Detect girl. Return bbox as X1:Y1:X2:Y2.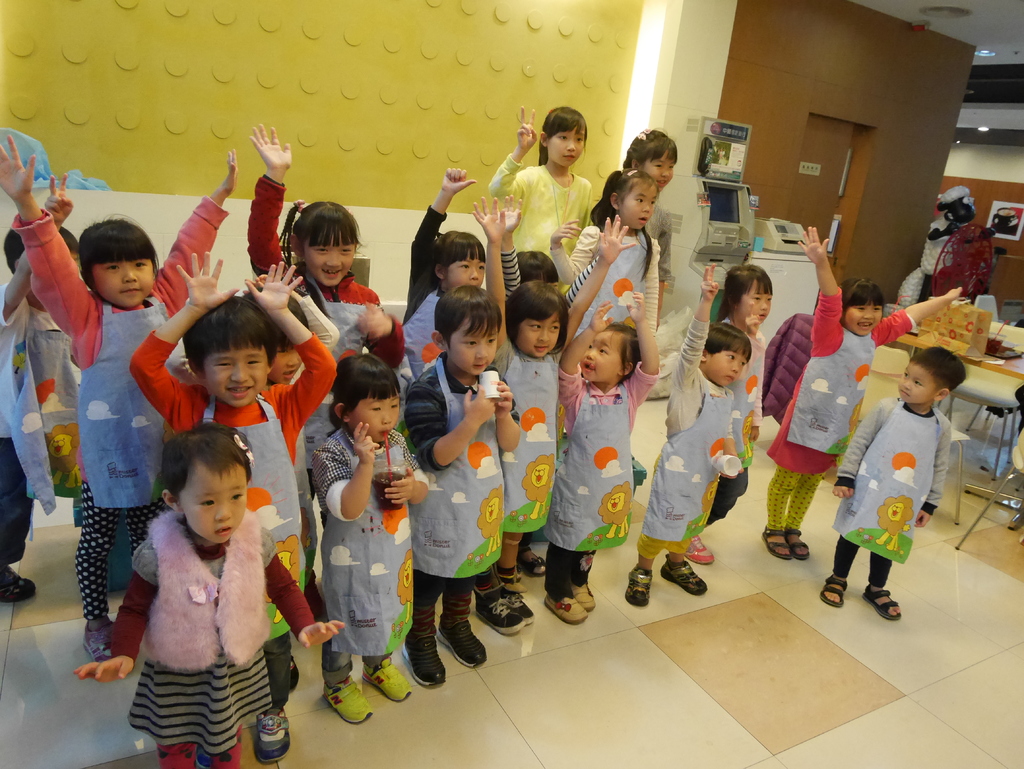
548:165:655:338.
